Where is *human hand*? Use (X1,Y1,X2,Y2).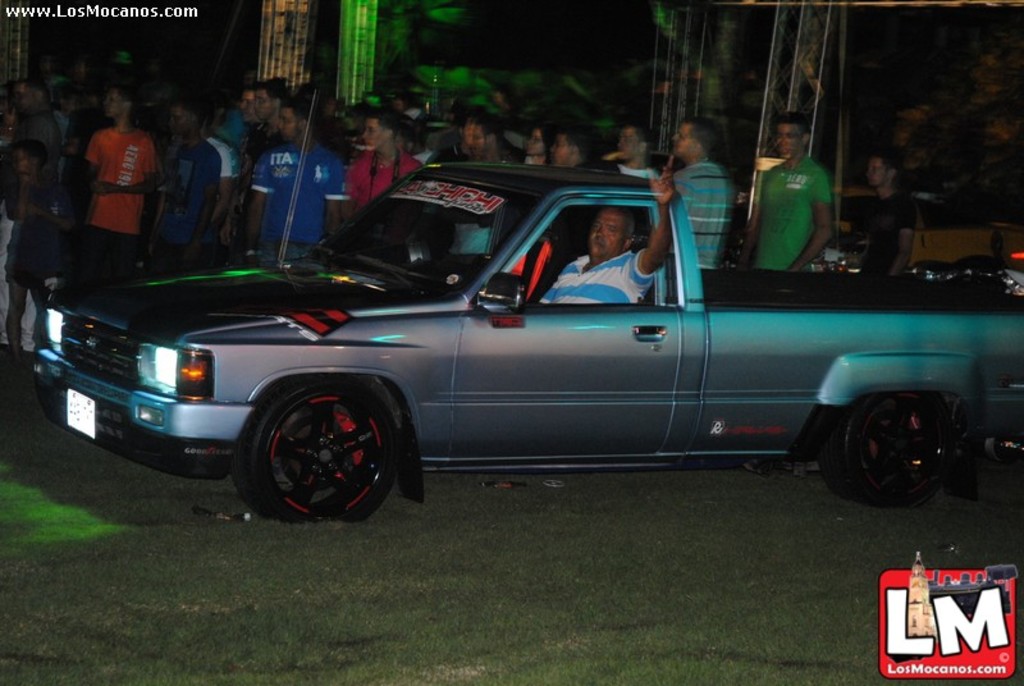
(91,179,115,198).
